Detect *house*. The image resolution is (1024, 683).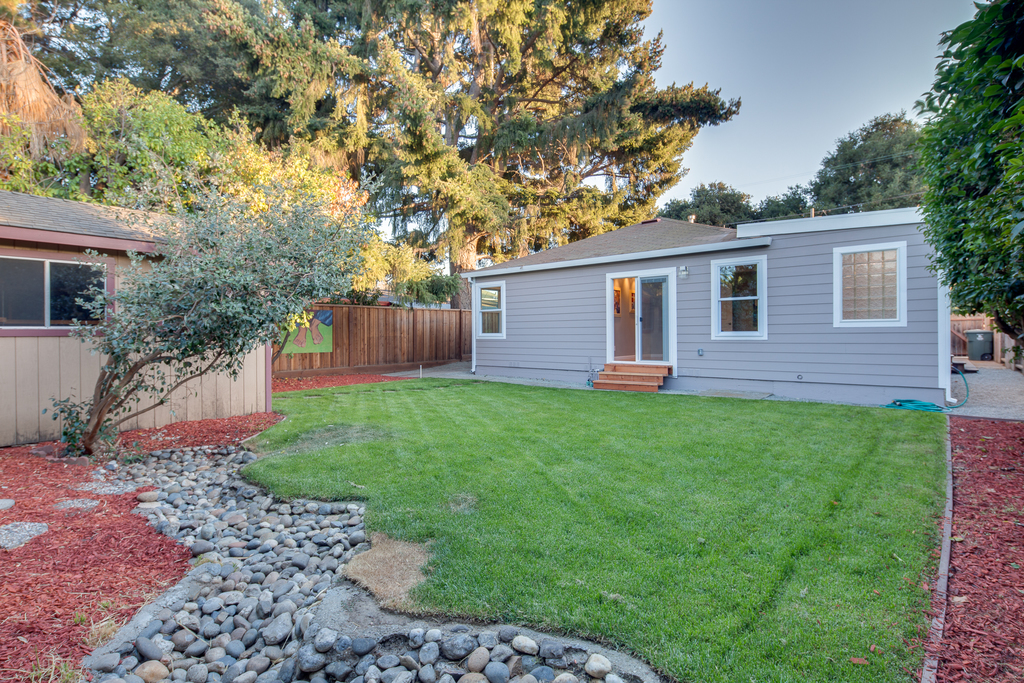
0, 184, 271, 449.
